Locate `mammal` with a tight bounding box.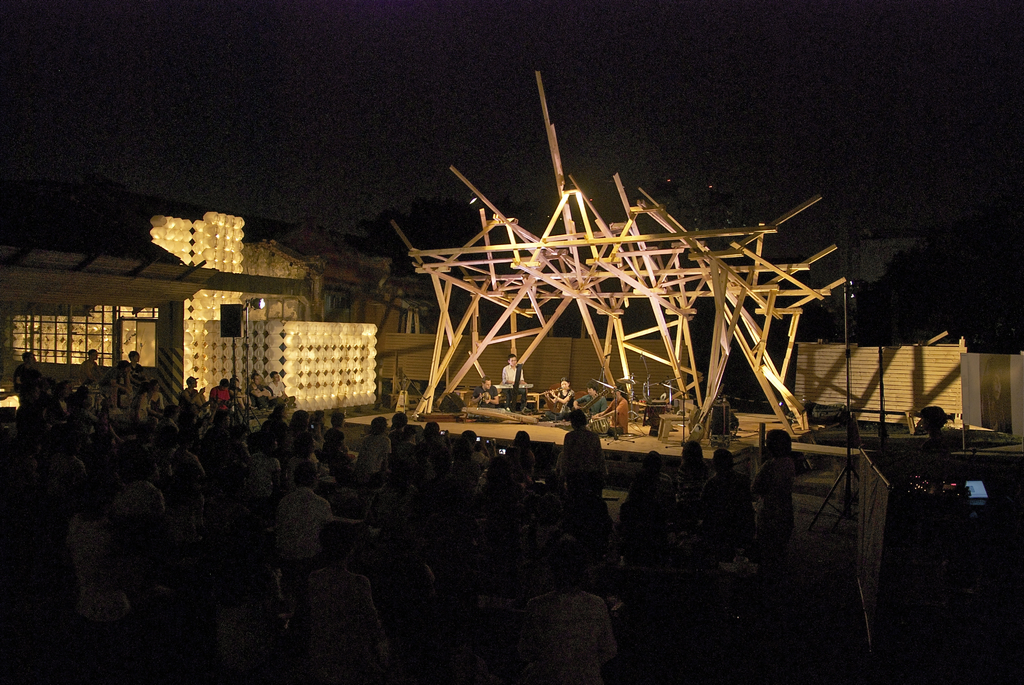
541,379,584,418.
